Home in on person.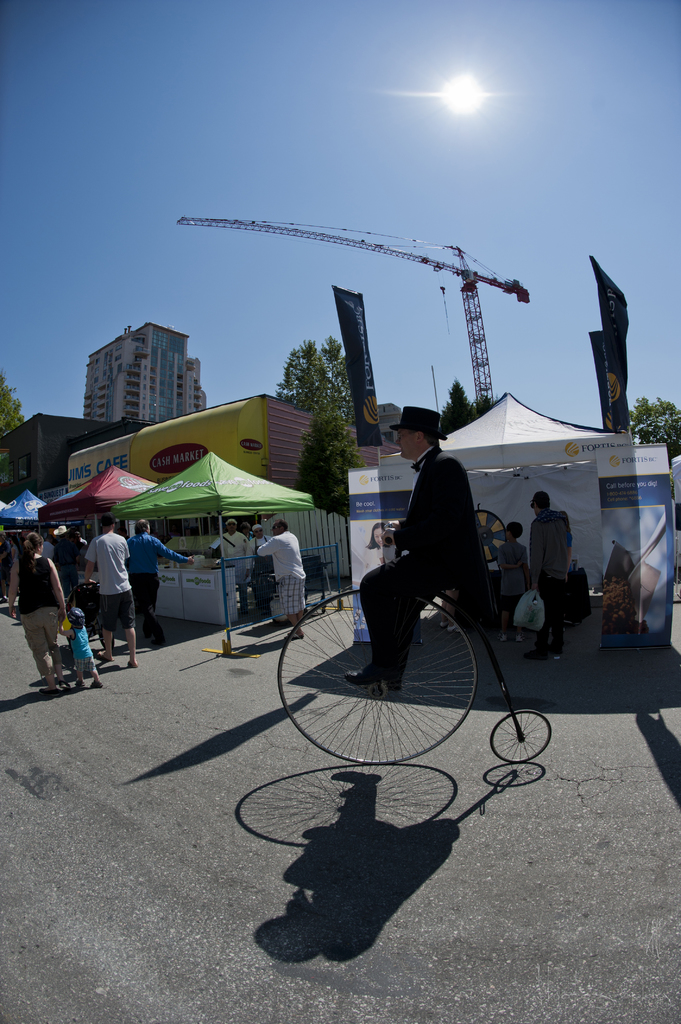
Homed in at 77,507,147,673.
